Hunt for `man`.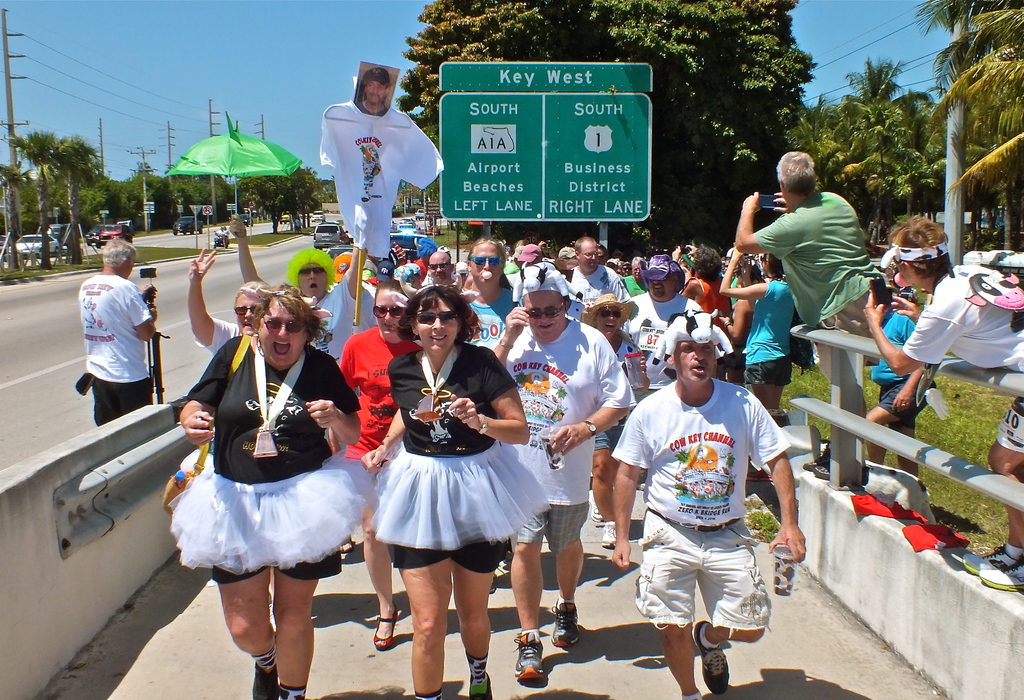
Hunted down at l=227, t=215, r=372, b=370.
